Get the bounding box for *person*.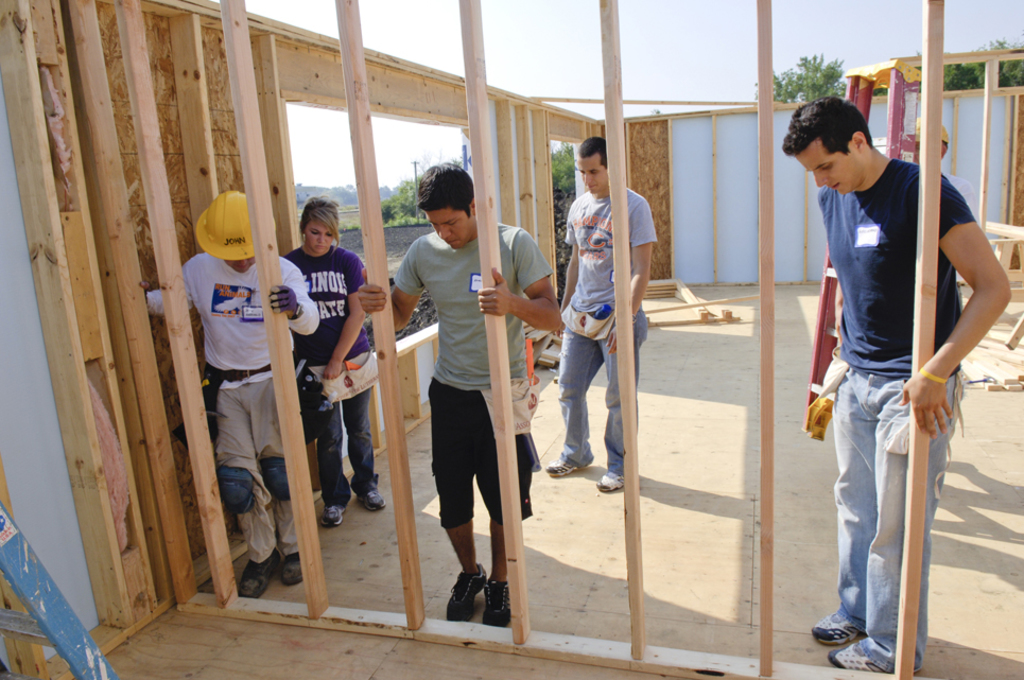
147,186,320,599.
